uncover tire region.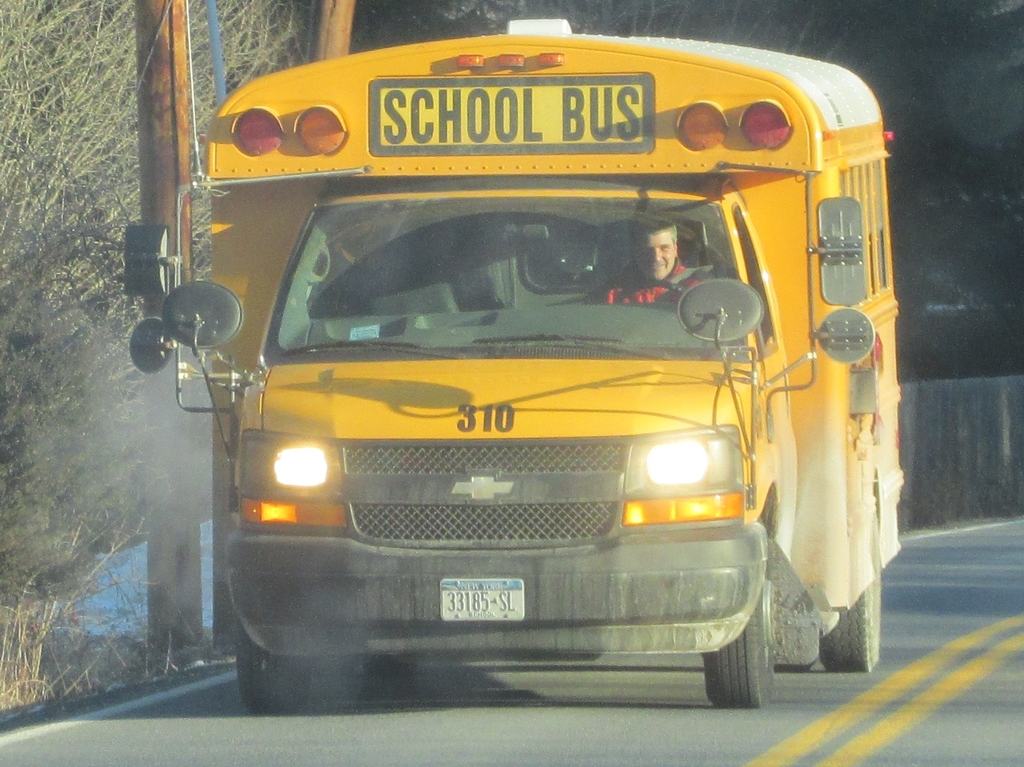
Uncovered: [left=235, top=621, right=307, bottom=715].
